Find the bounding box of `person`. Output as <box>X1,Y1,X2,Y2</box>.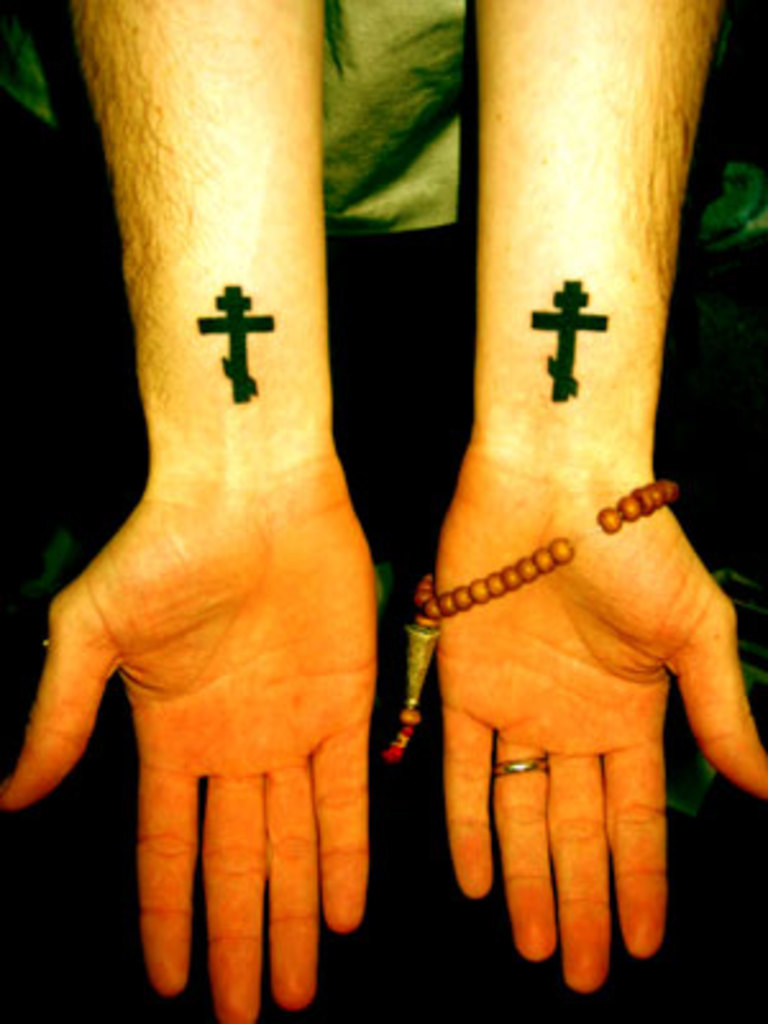
<box>0,0,435,991</box>.
